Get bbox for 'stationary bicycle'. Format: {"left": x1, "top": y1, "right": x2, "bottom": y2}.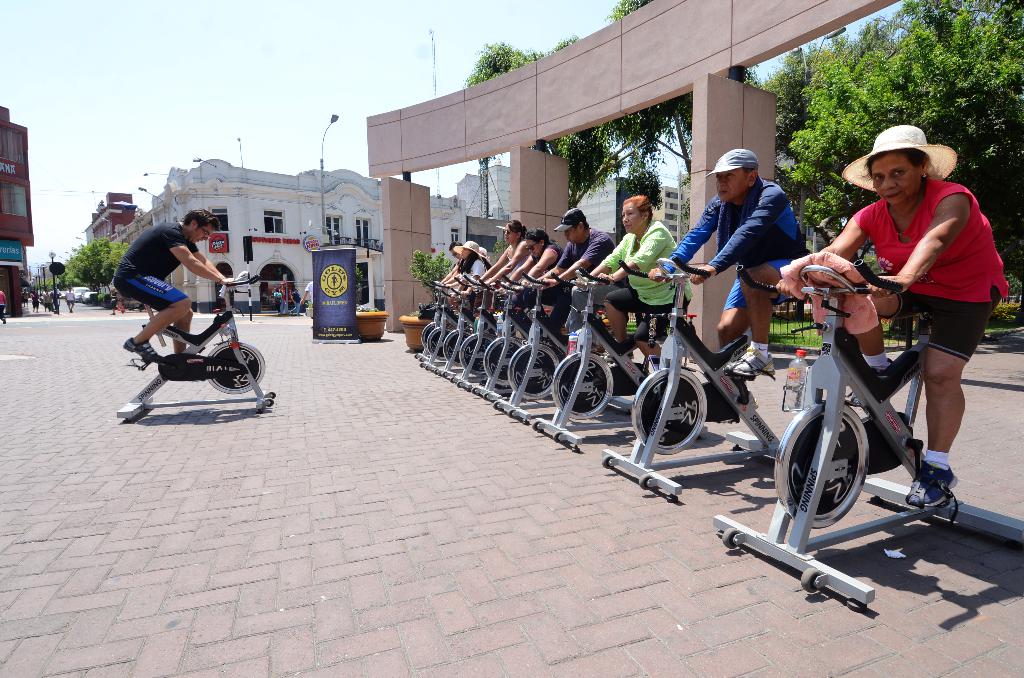
{"left": 114, "top": 270, "right": 275, "bottom": 423}.
